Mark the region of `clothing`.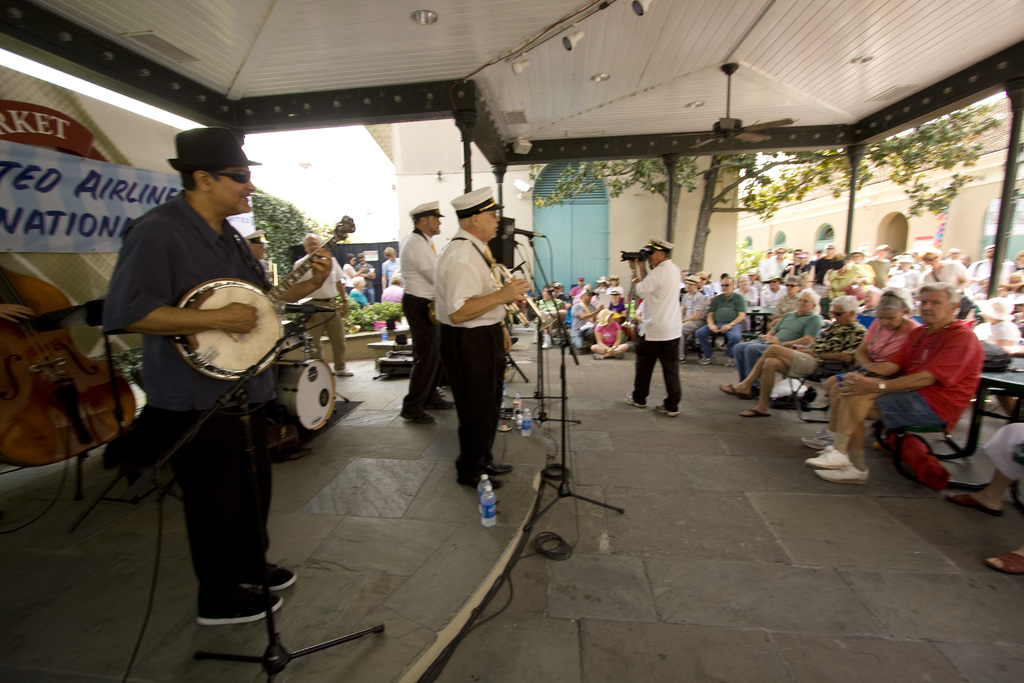
Region: <bbox>632, 243, 705, 407</bbox>.
